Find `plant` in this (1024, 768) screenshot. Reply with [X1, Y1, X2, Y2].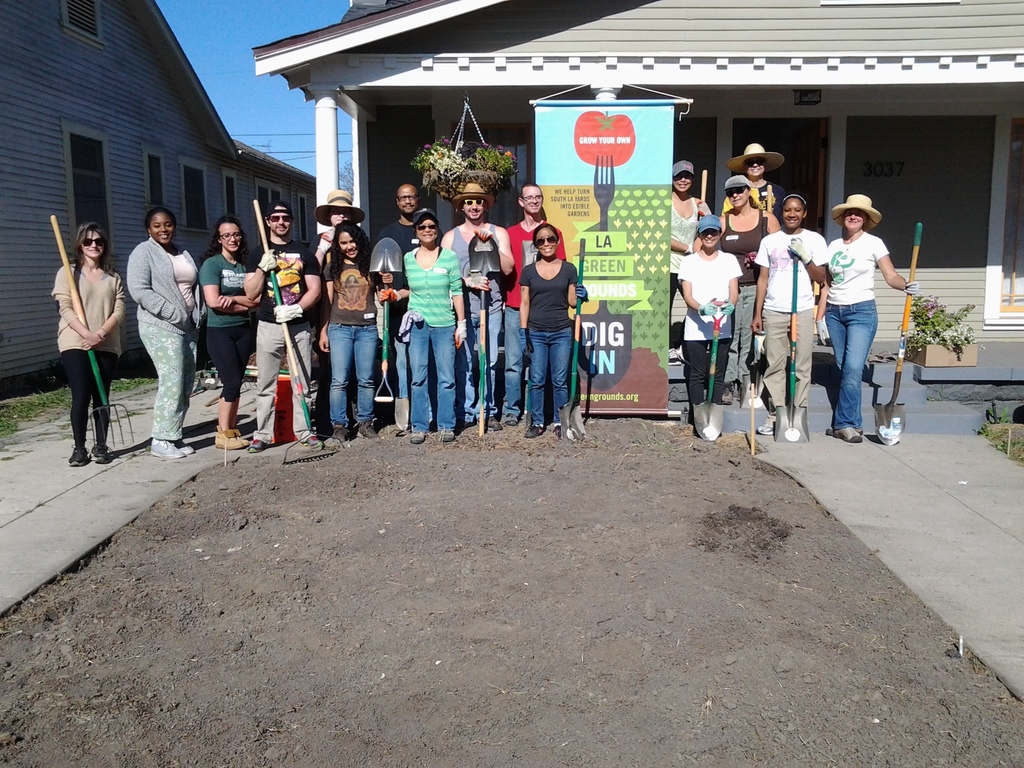
[975, 425, 1005, 437].
